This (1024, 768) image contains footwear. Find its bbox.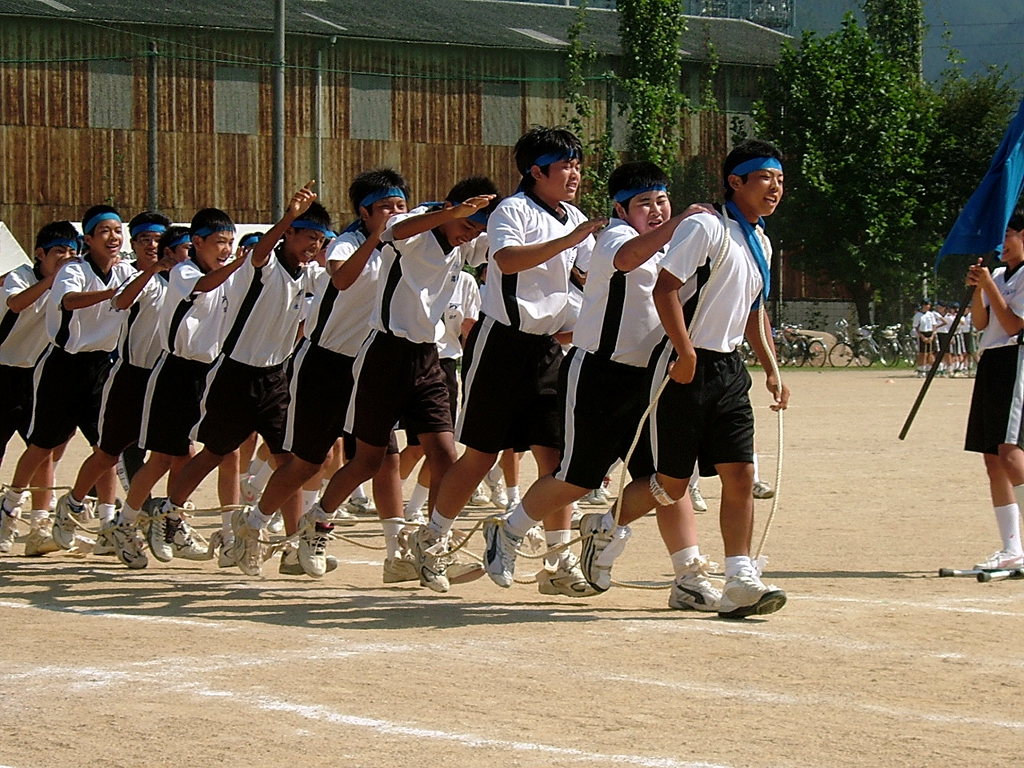
973:550:1023:573.
